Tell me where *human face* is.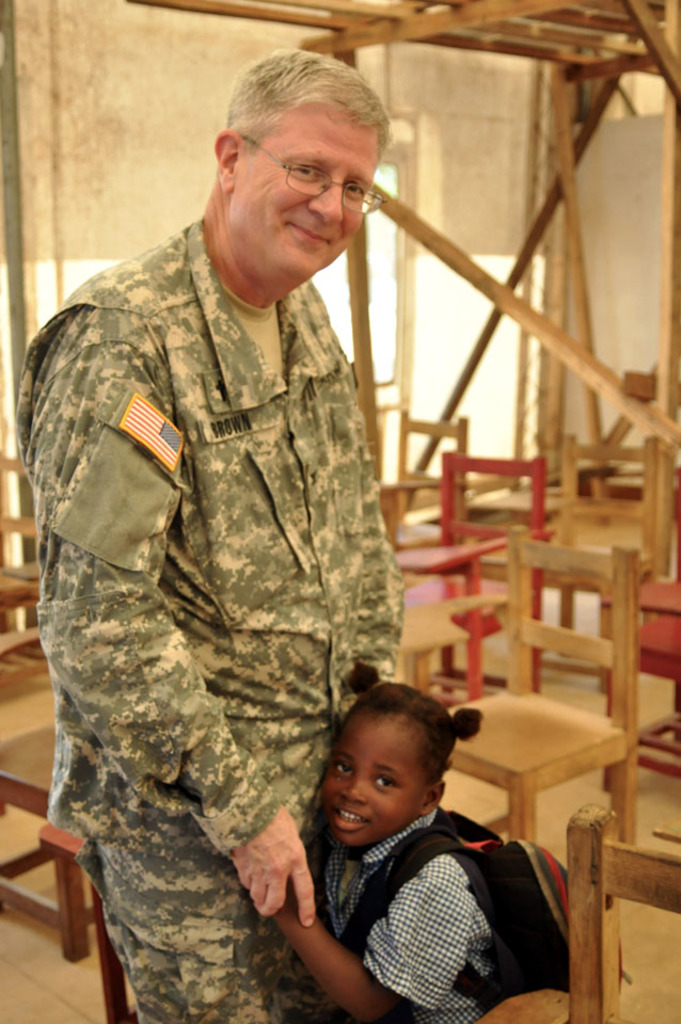
*human face* is at [left=320, top=715, right=427, bottom=846].
